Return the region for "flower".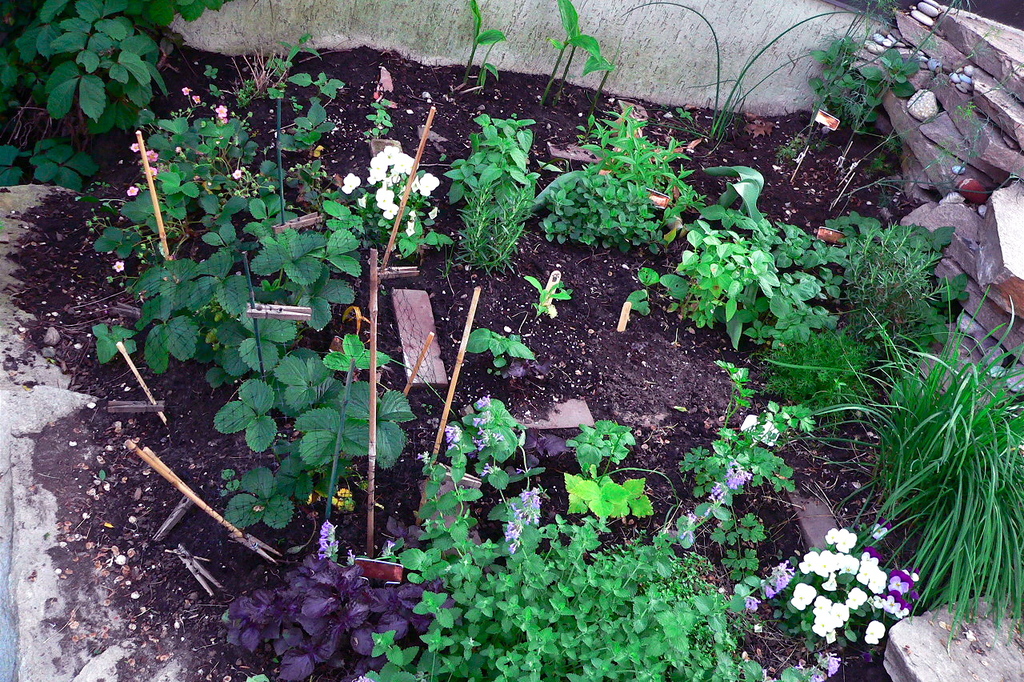
crop(182, 86, 190, 94).
